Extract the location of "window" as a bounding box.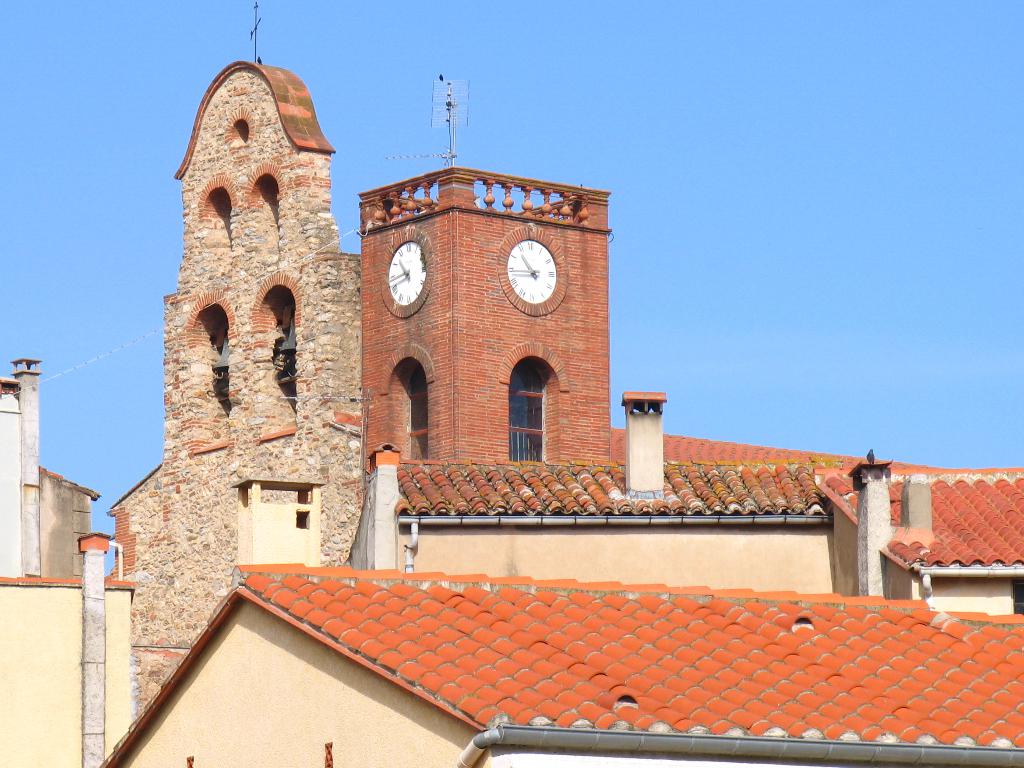
(488, 347, 551, 465).
